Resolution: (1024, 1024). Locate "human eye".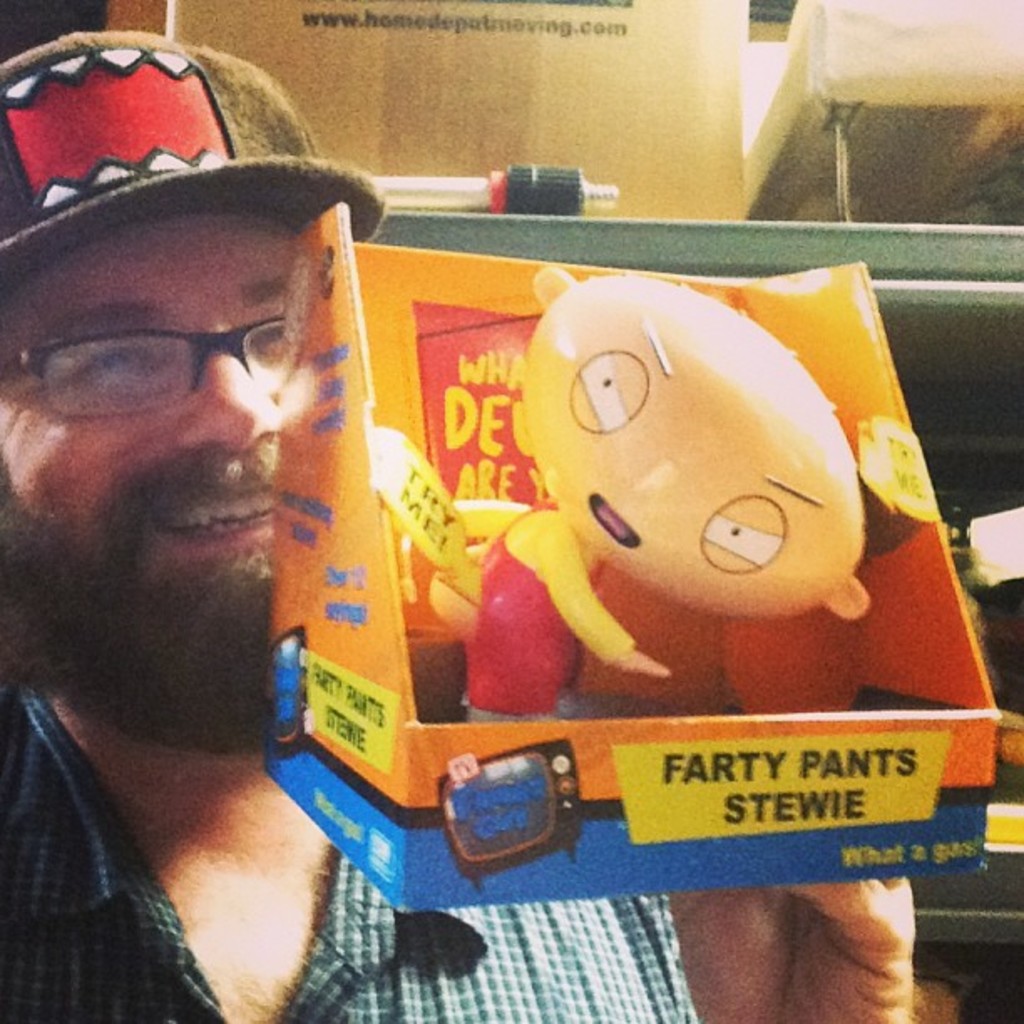
(42, 330, 171, 392).
